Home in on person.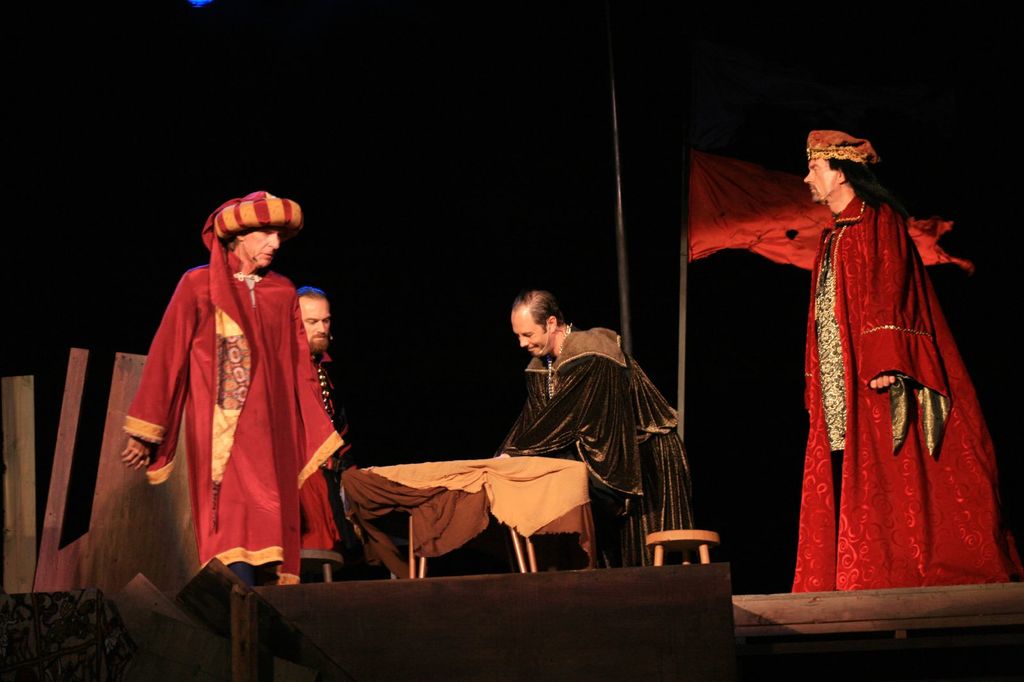
Homed in at 120 187 346 585.
